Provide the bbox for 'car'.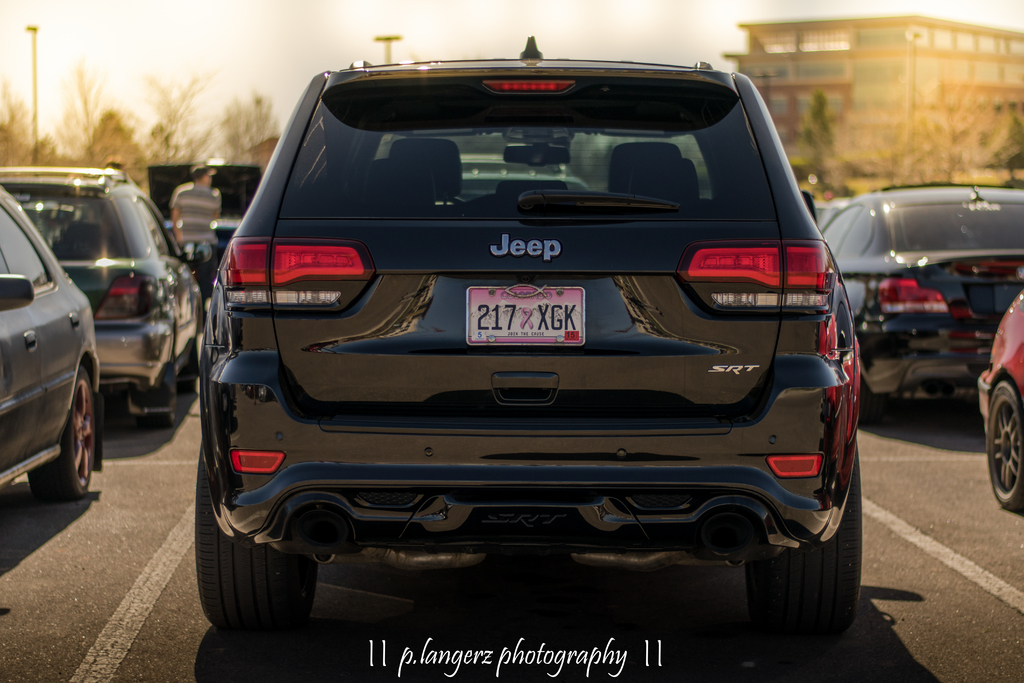
detection(195, 44, 883, 635).
